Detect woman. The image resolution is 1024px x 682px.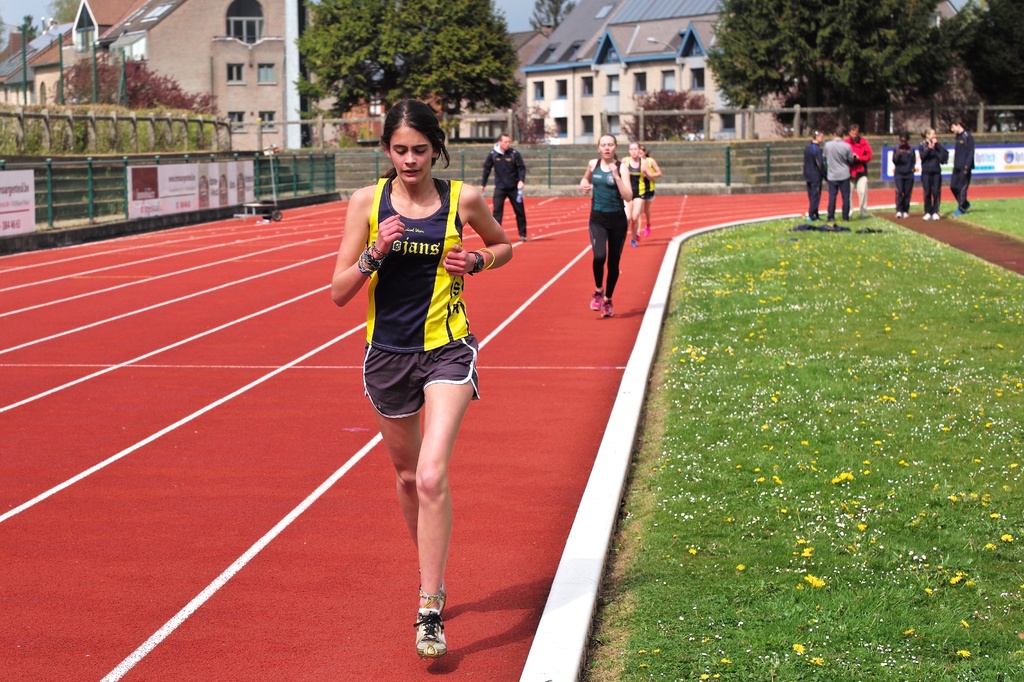
576 132 635 322.
